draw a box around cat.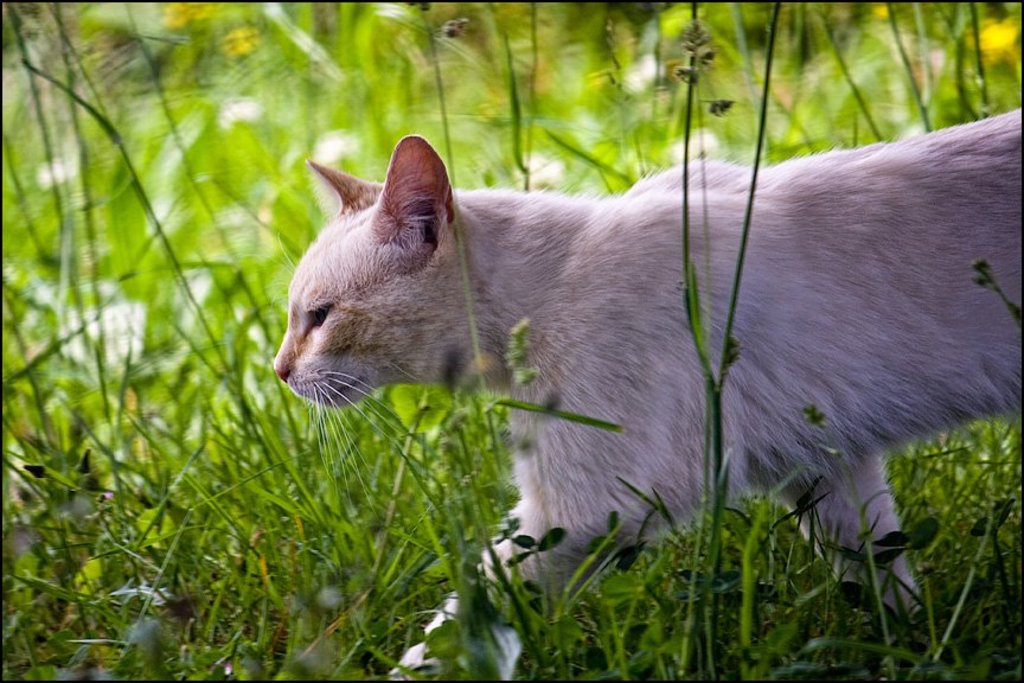
bbox(271, 106, 1020, 682).
